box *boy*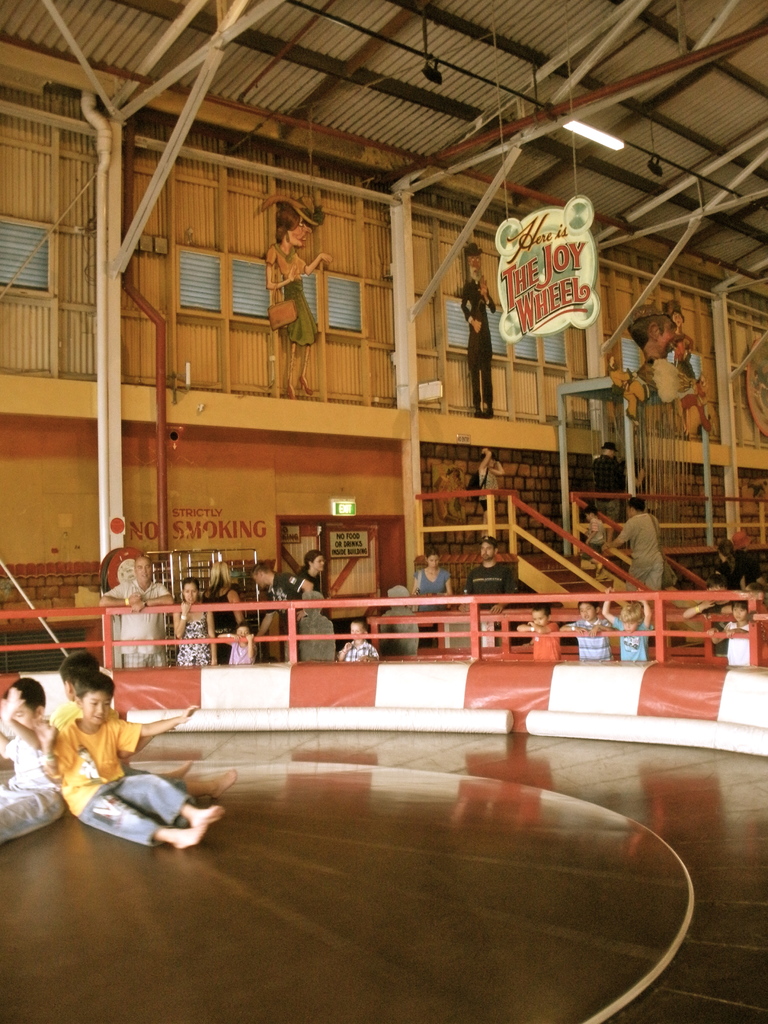
<bbox>37, 681, 228, 856</bbox>
